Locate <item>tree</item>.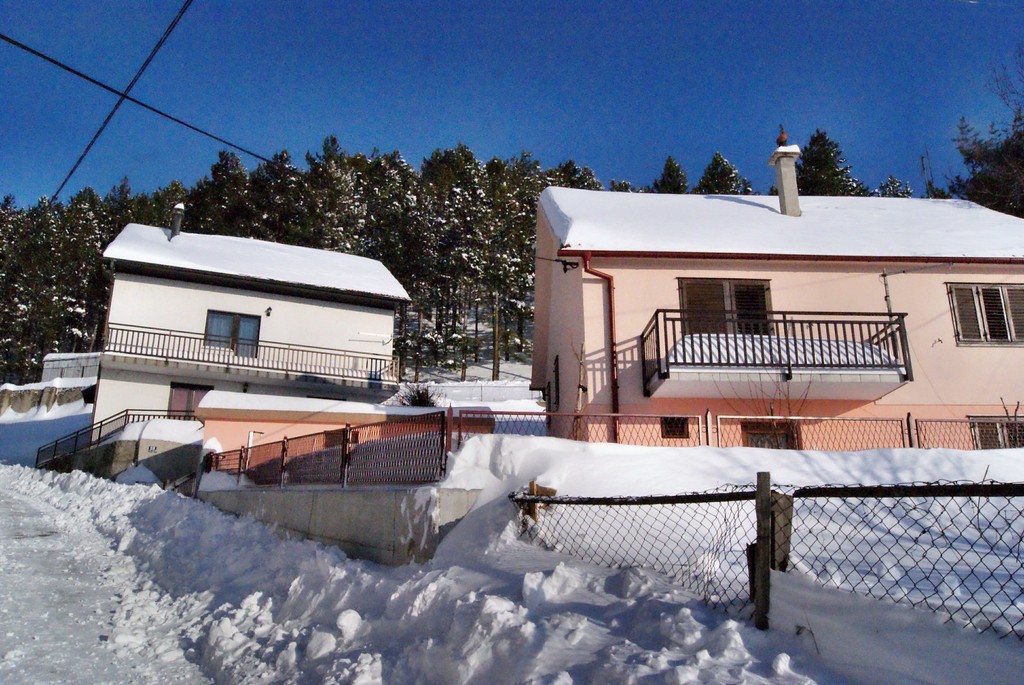
Bounding box: detection(193, 148, 255, 240).
